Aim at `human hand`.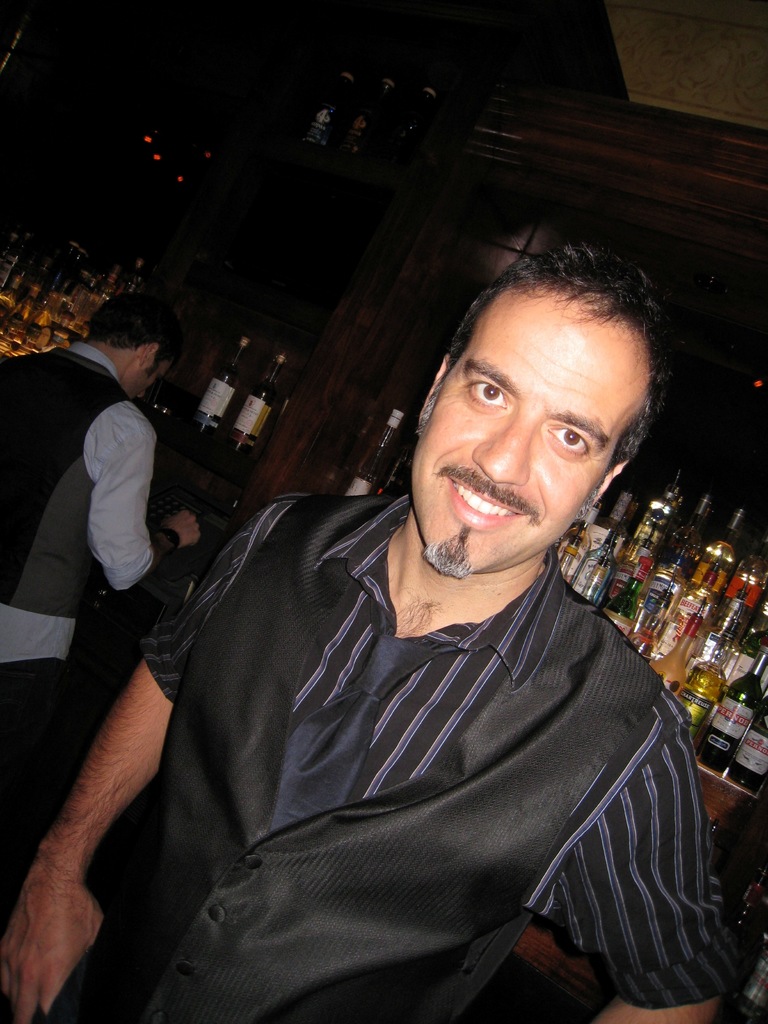
Aimed at BBox(0, 858, 104, 1023).
